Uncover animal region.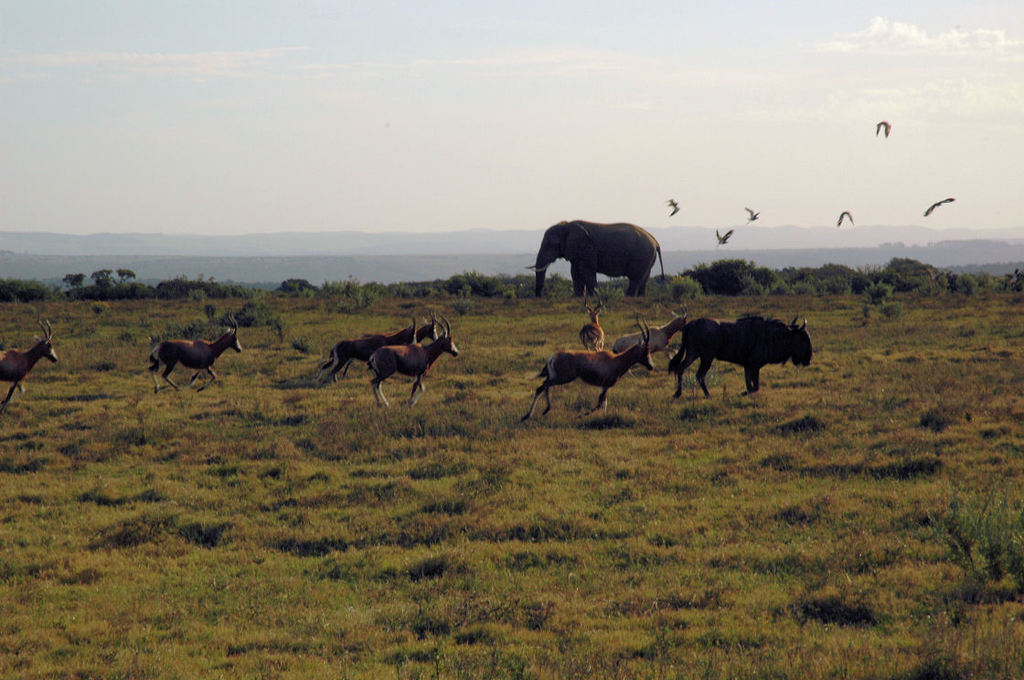
Uncovered: crop(920, 192, 955, 218).
